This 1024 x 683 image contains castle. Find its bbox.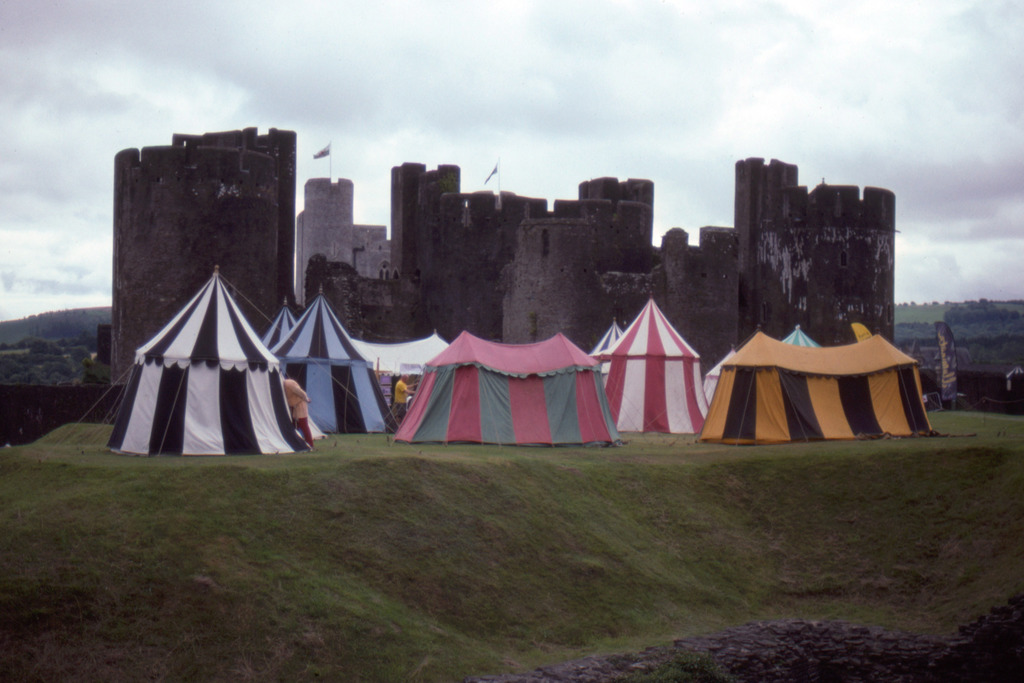
{"left": 81, "top": 117, "right": 767, "bottom": 401}.
